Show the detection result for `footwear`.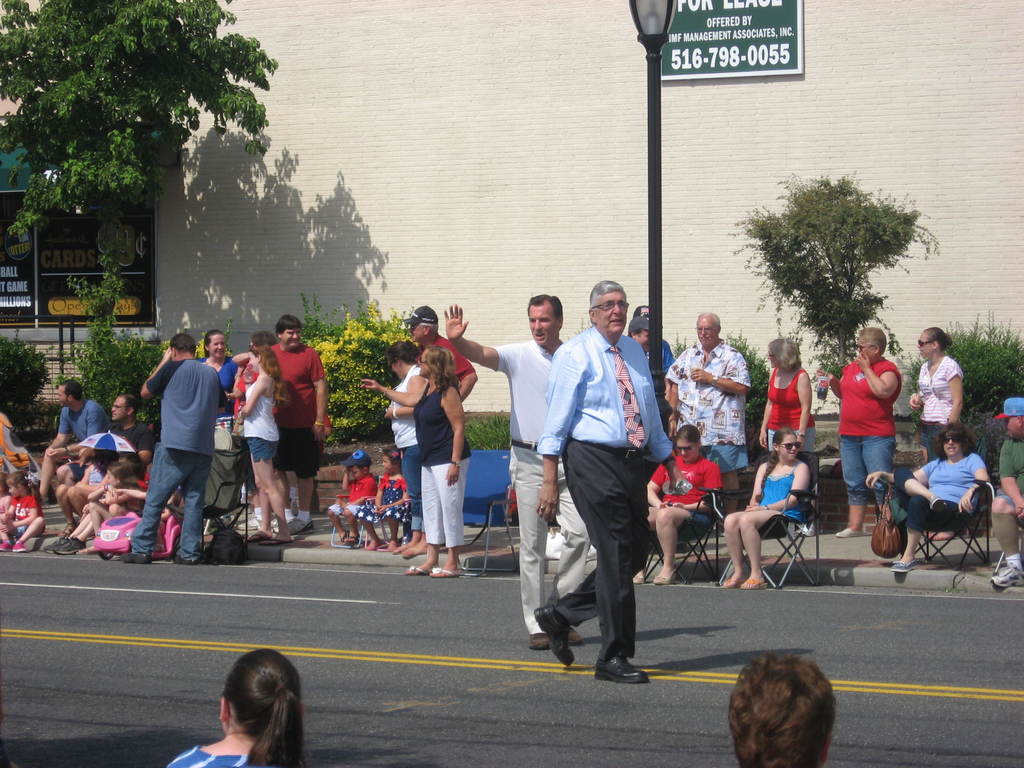
<box>990,564,1023,587</box>.
